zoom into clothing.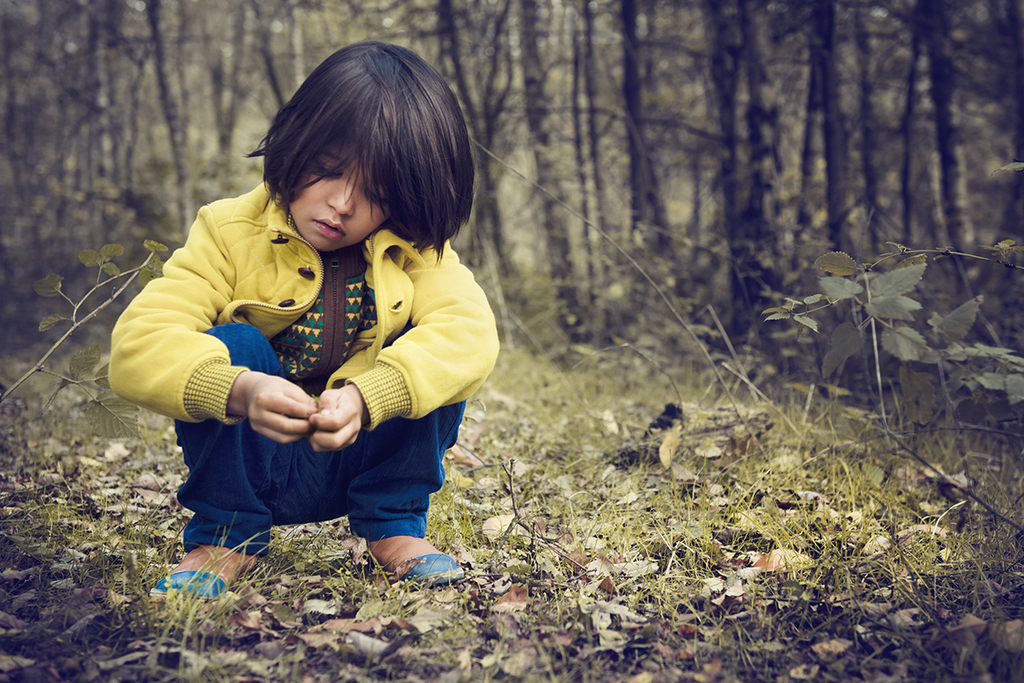
Zoom target: (107, 180, 501, 564).
